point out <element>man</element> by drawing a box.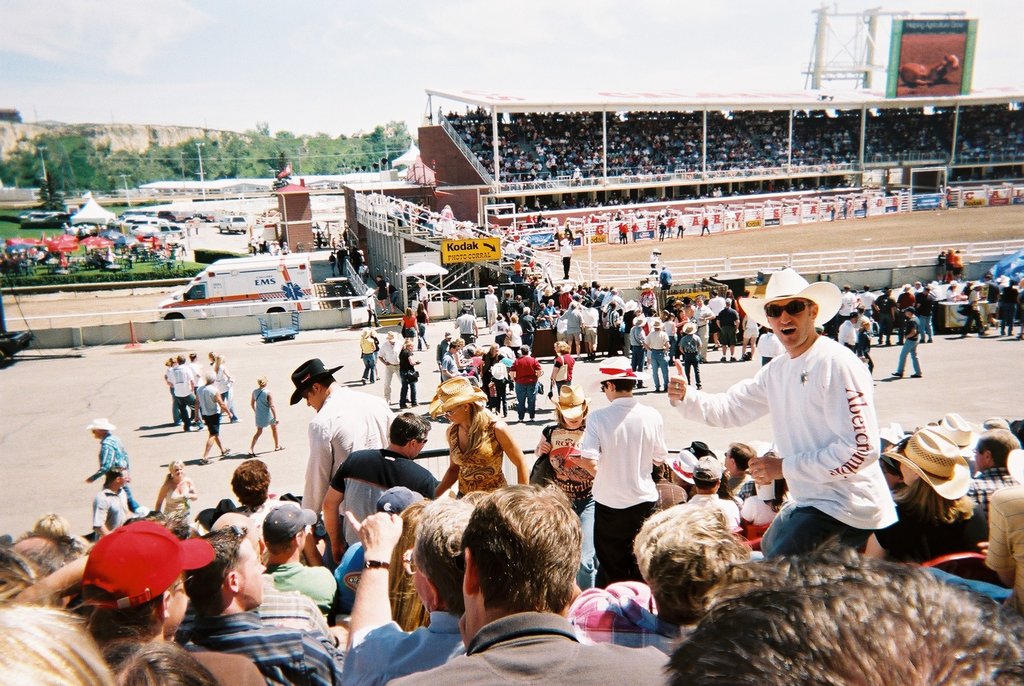
bbox(835, 310, 856, 359).
